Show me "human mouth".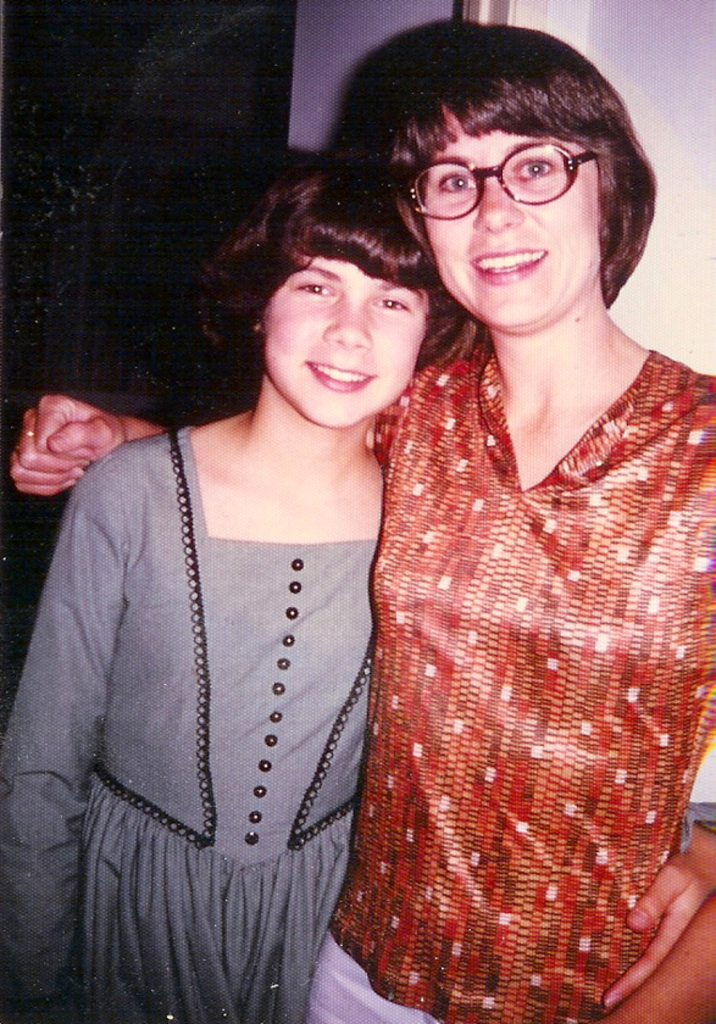
"human mouth" is here: box=[467, 240, 560, 279].
